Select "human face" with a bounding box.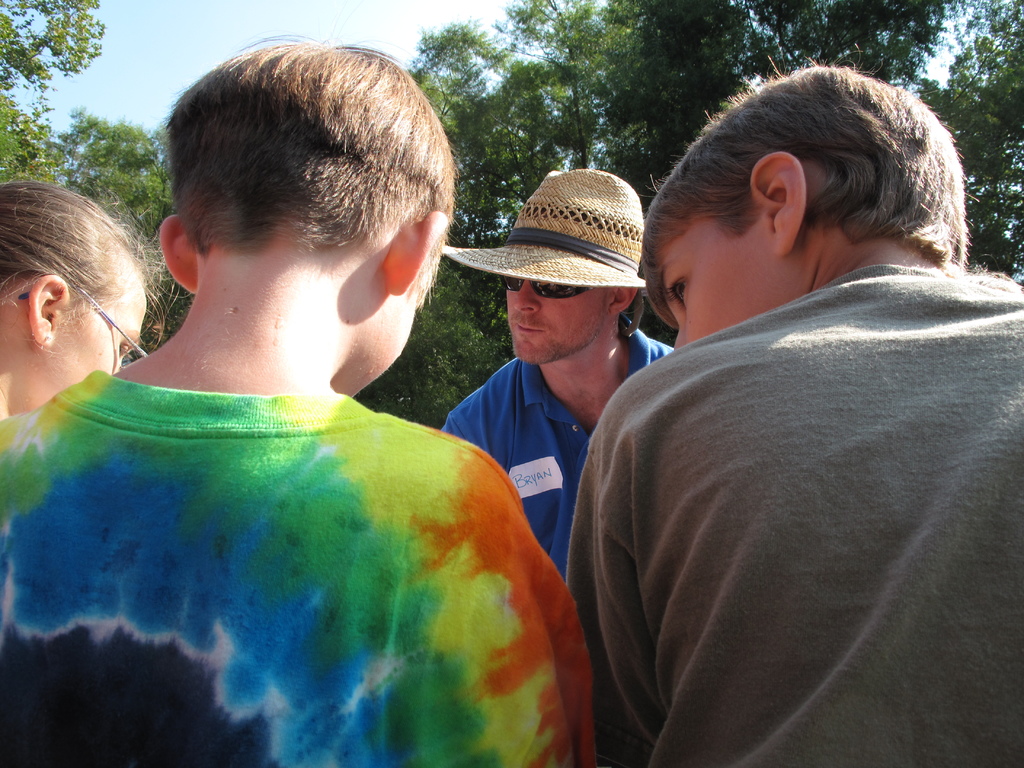
<region>506, 278, 602, 364</region>.
